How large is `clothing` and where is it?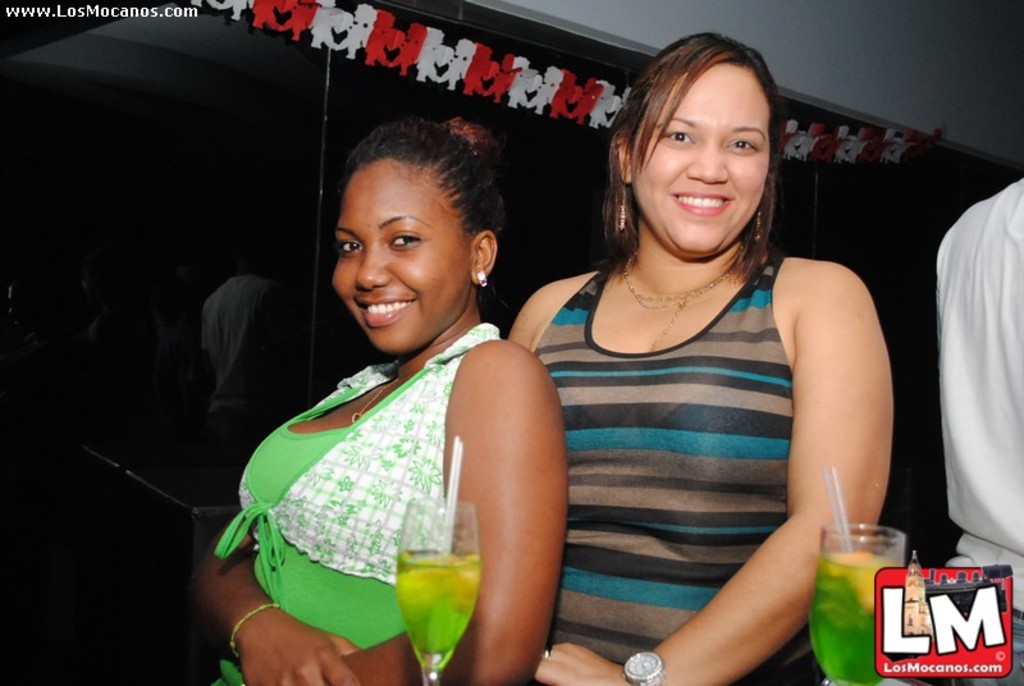
Bounding box: pyautogui.locateOnScreen(233, 339, 509, 685).
